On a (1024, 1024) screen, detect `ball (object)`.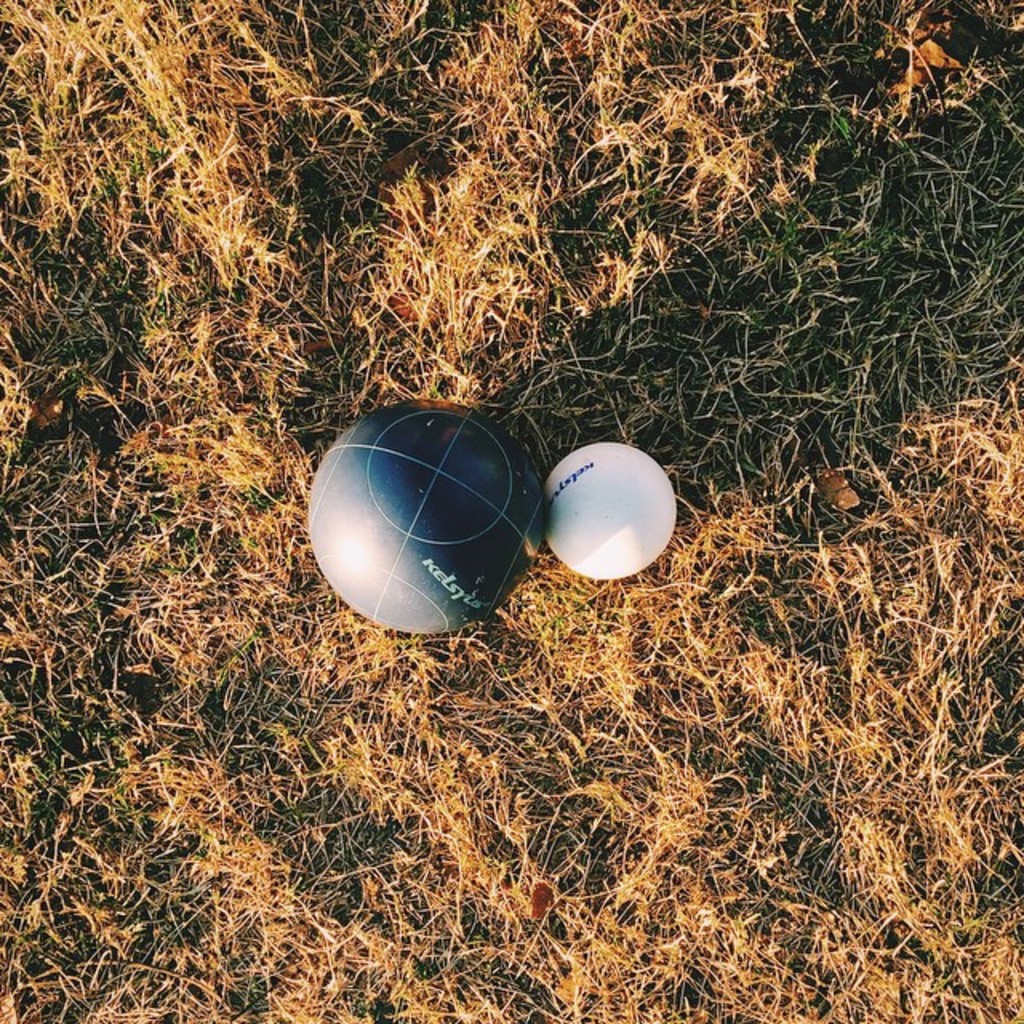
547 445 675 582.
